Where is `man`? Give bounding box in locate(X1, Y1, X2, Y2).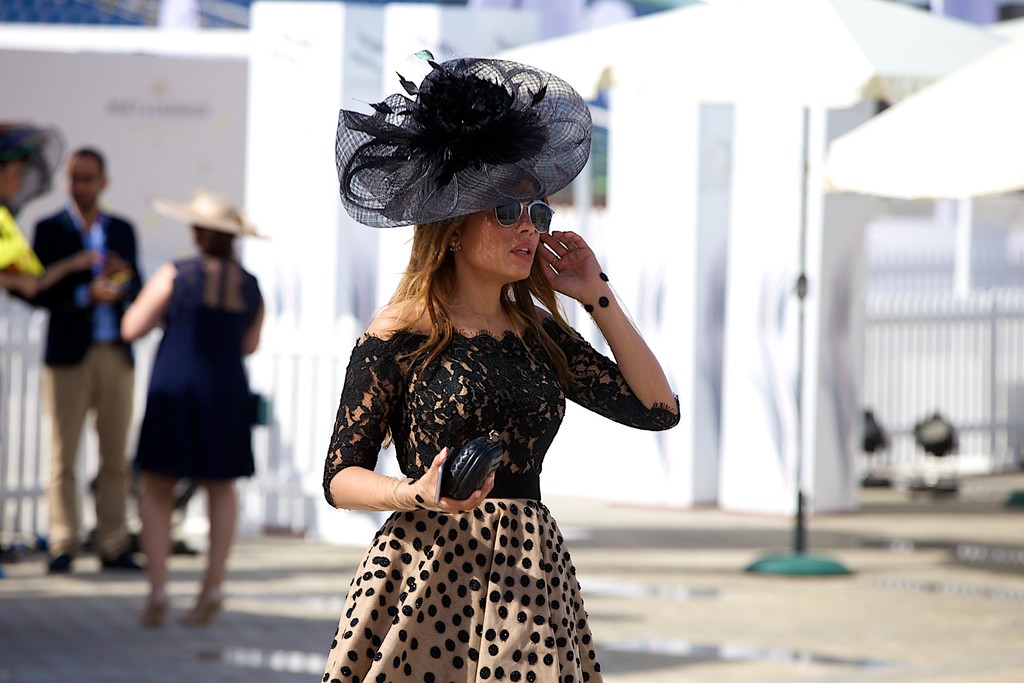
locate(13, 136, 143, 573).
